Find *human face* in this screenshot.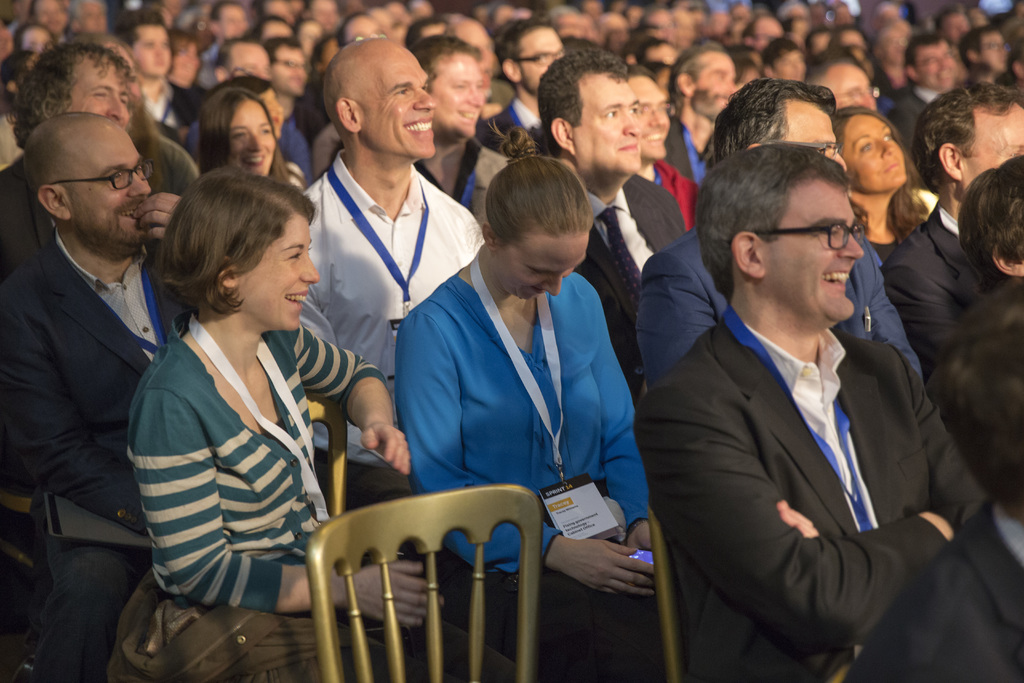
The bounding box for *human face* is x1=492, y1=236, x2=591, y2=299.
